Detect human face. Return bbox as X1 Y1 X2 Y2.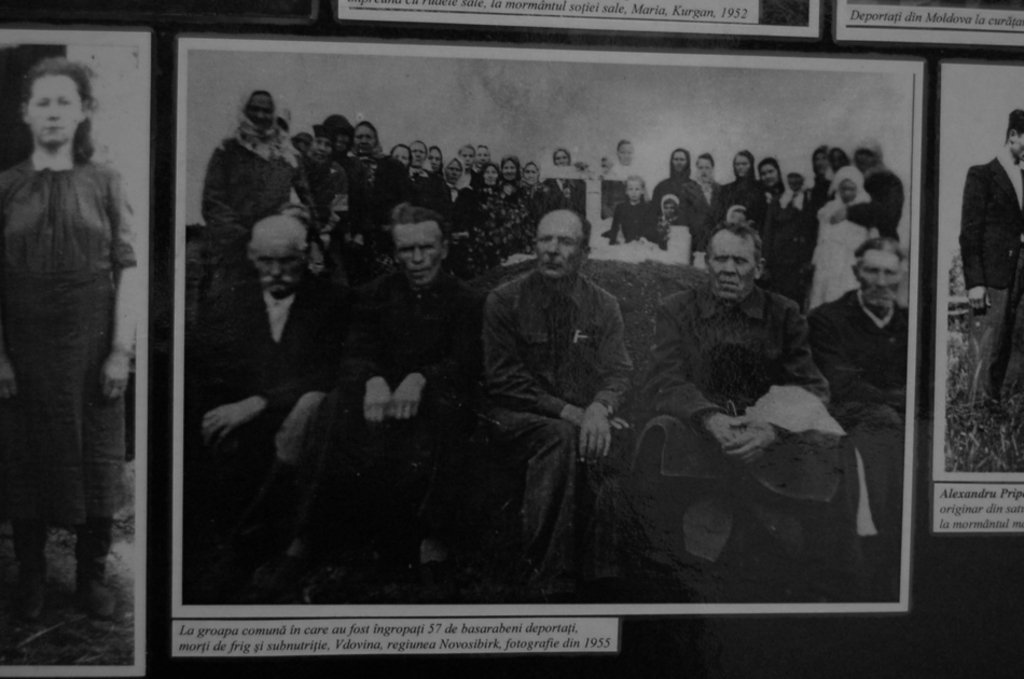
858 147 881 170.
